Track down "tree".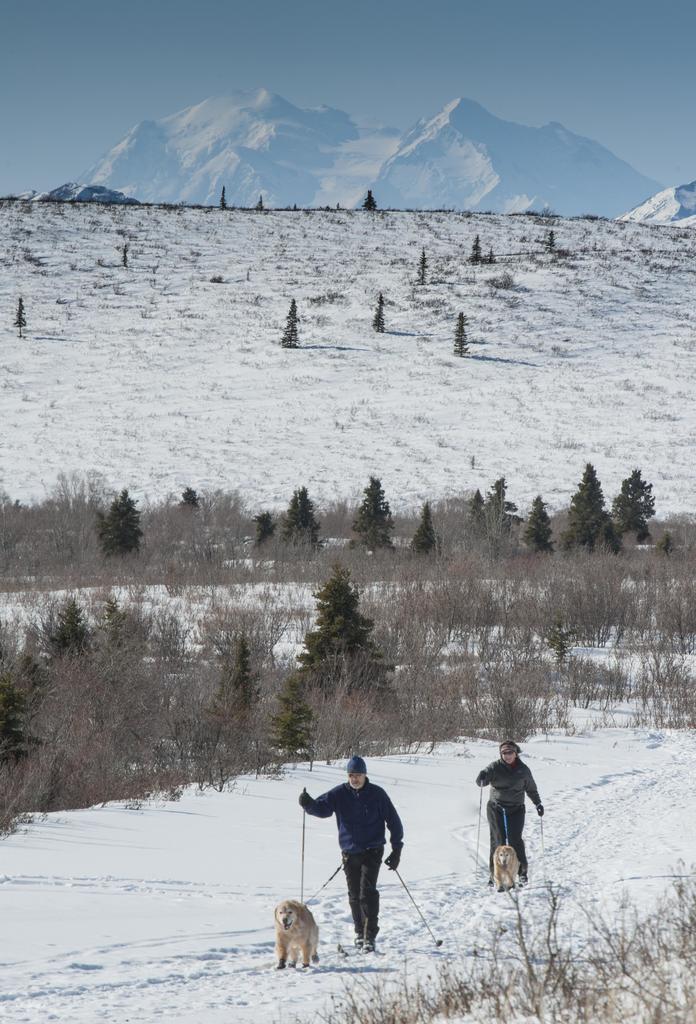
Tracked to select_region(124, 250, 128, 278).
